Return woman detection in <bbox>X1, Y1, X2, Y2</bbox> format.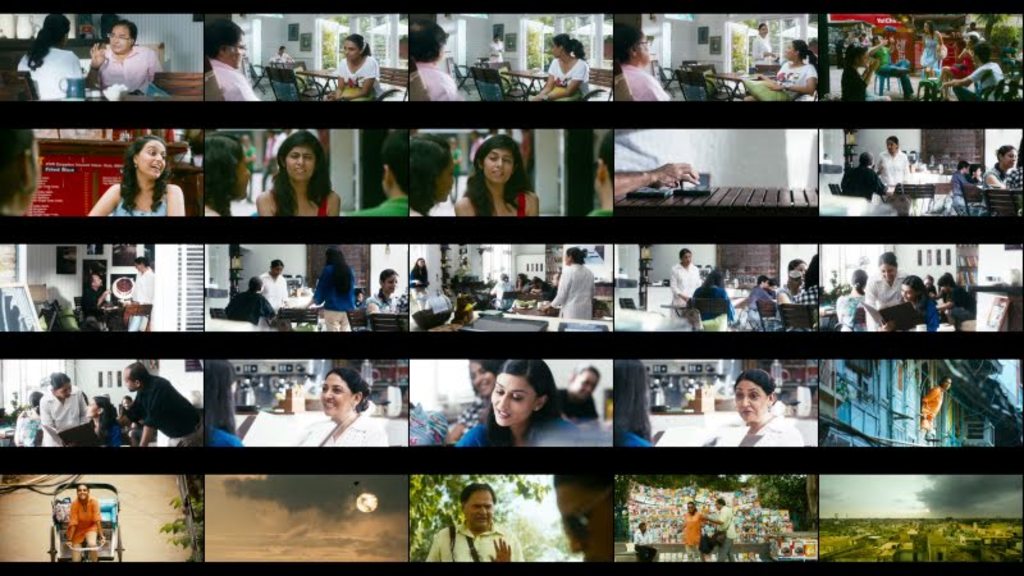
<bbox>703, 369, 804, 449</bbox>.
